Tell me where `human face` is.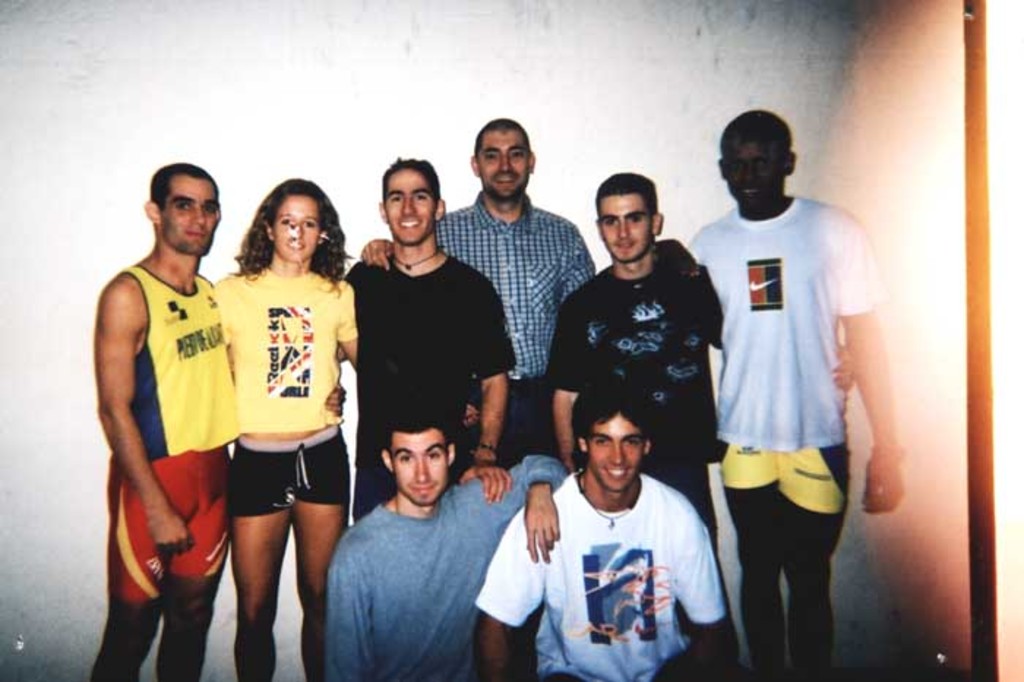
`human face` is at [161, 173, 219, 255].
